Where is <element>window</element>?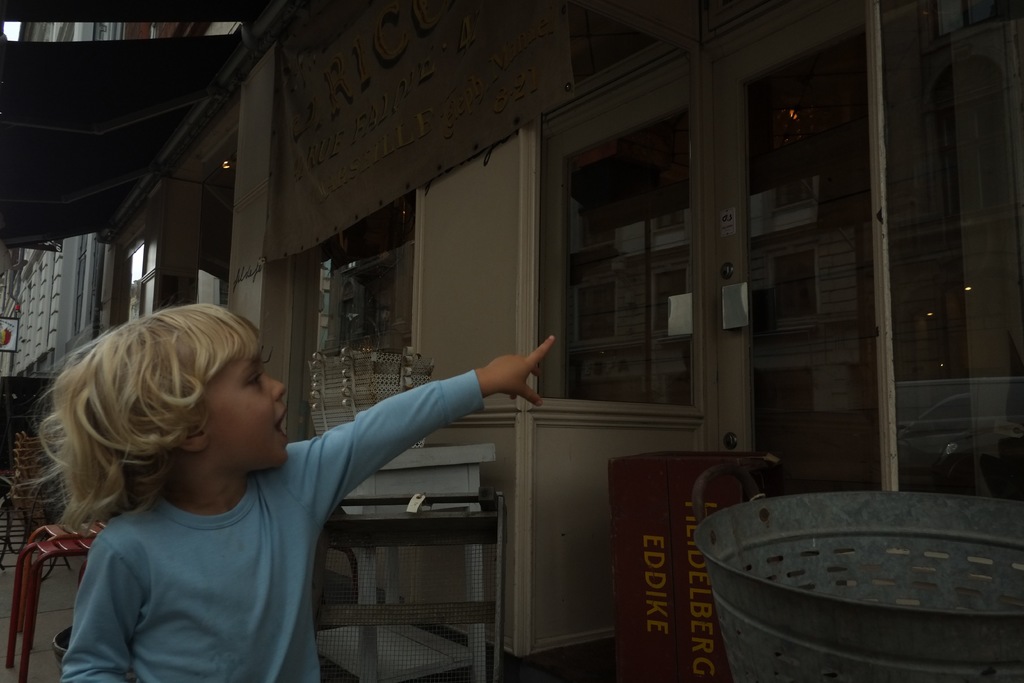
box(533, 71, 751, 422).
